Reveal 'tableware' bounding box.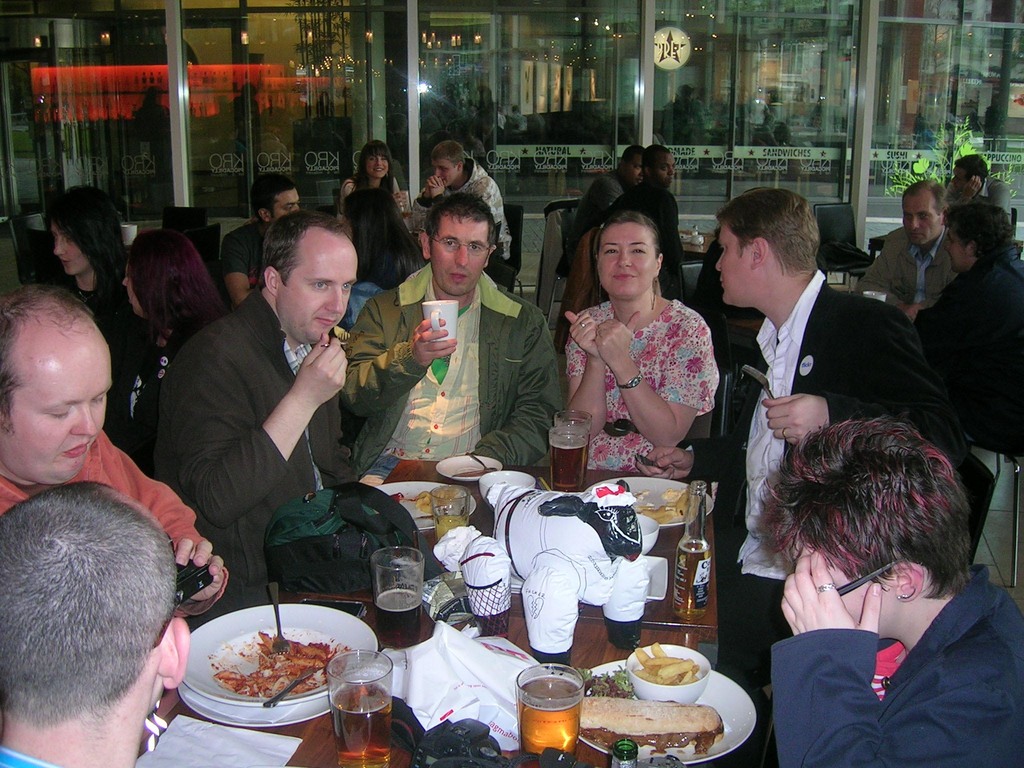
Revealed: pyautogui.locateOnScreen(156, 615, 372, 729).
